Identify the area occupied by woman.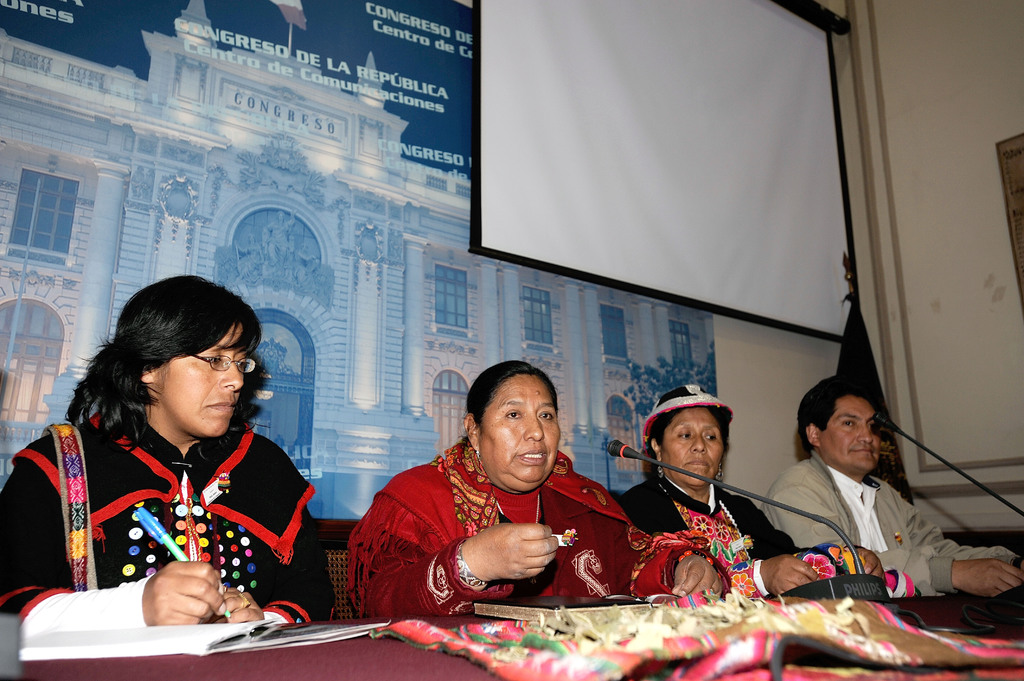
Area: 351, 356, 721, 616.
